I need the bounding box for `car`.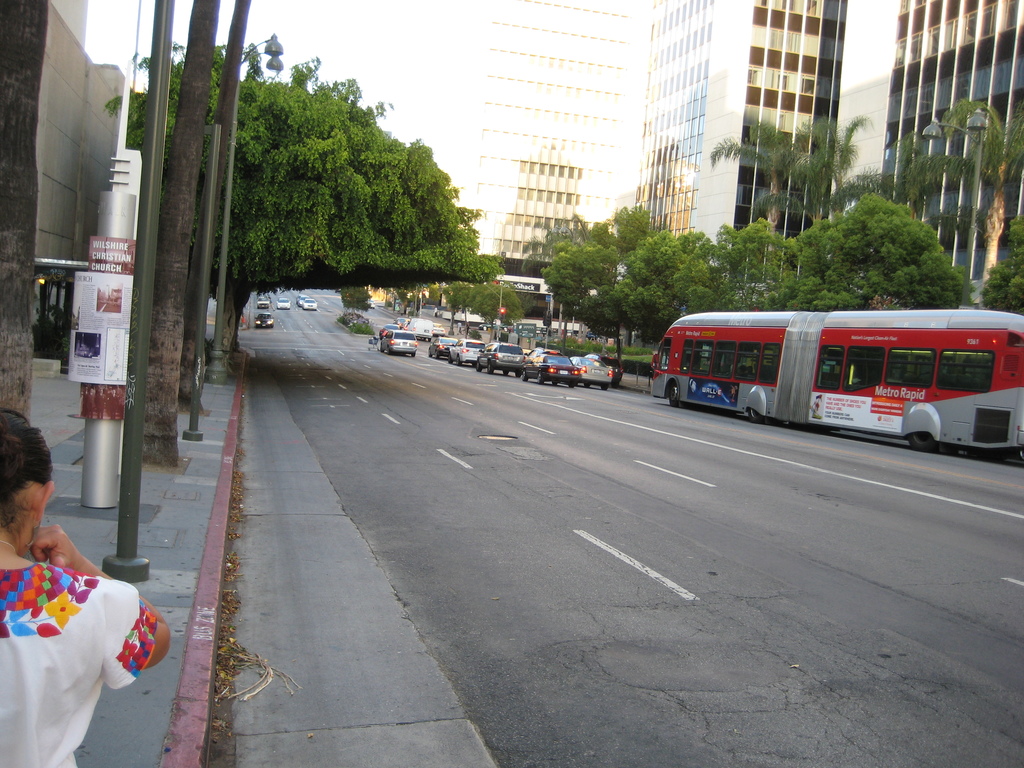
Here it is: 380,329,418,356.
